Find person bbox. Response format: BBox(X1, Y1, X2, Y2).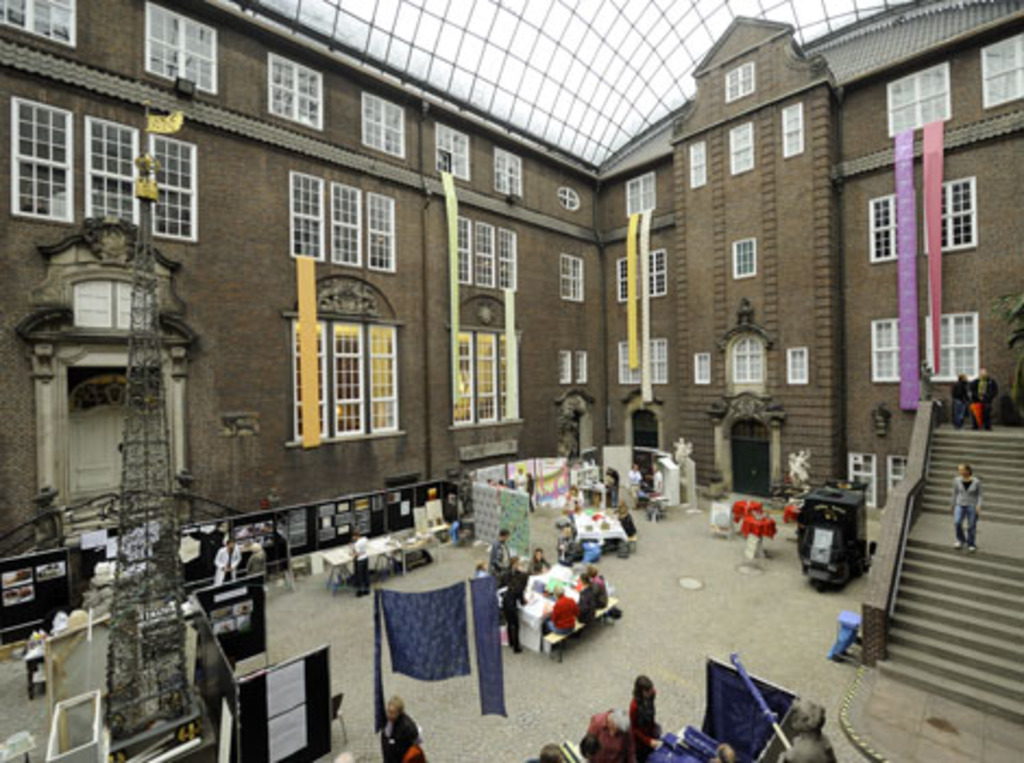
BBox(649, 464, 660, 497).
